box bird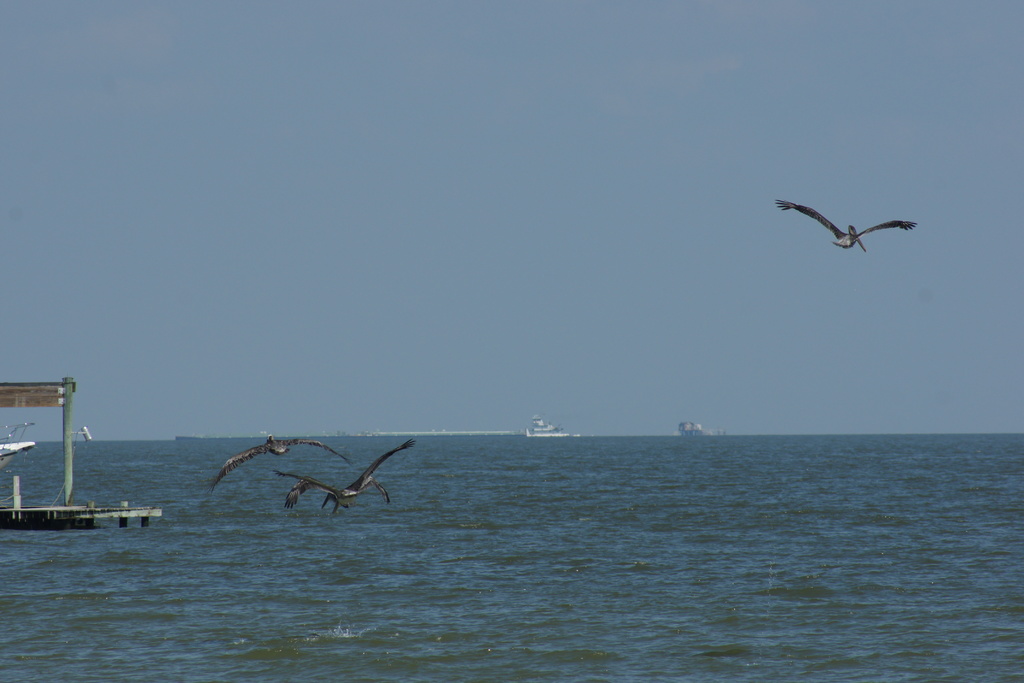
pyautogui.locateOnScreen(285, 478, 390, 507)
